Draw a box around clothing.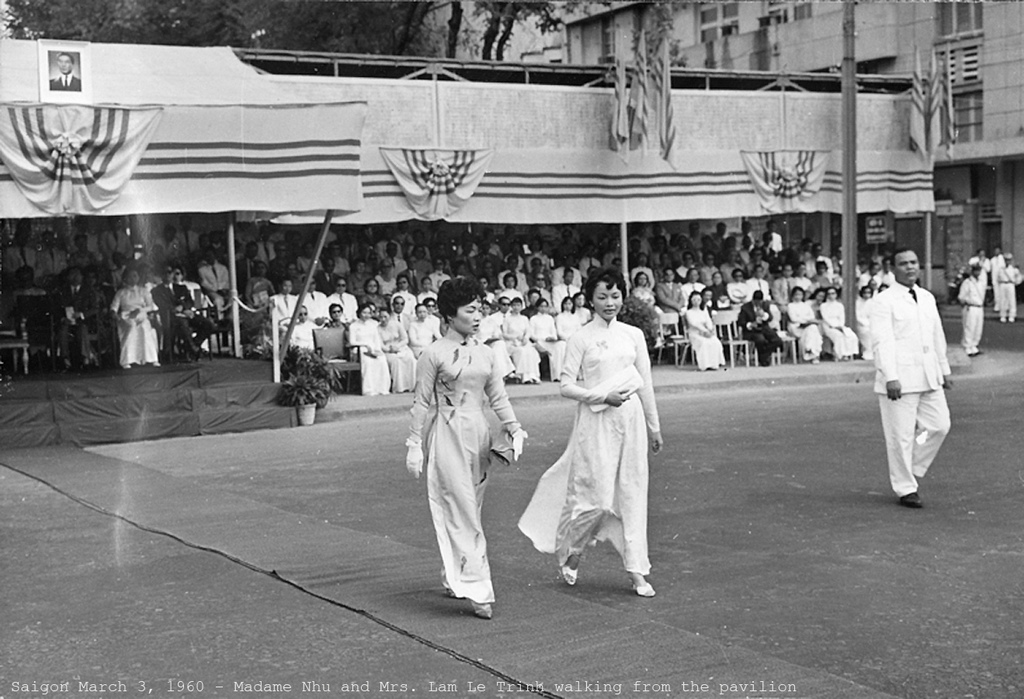
detection(401, 321, 512, 593).
